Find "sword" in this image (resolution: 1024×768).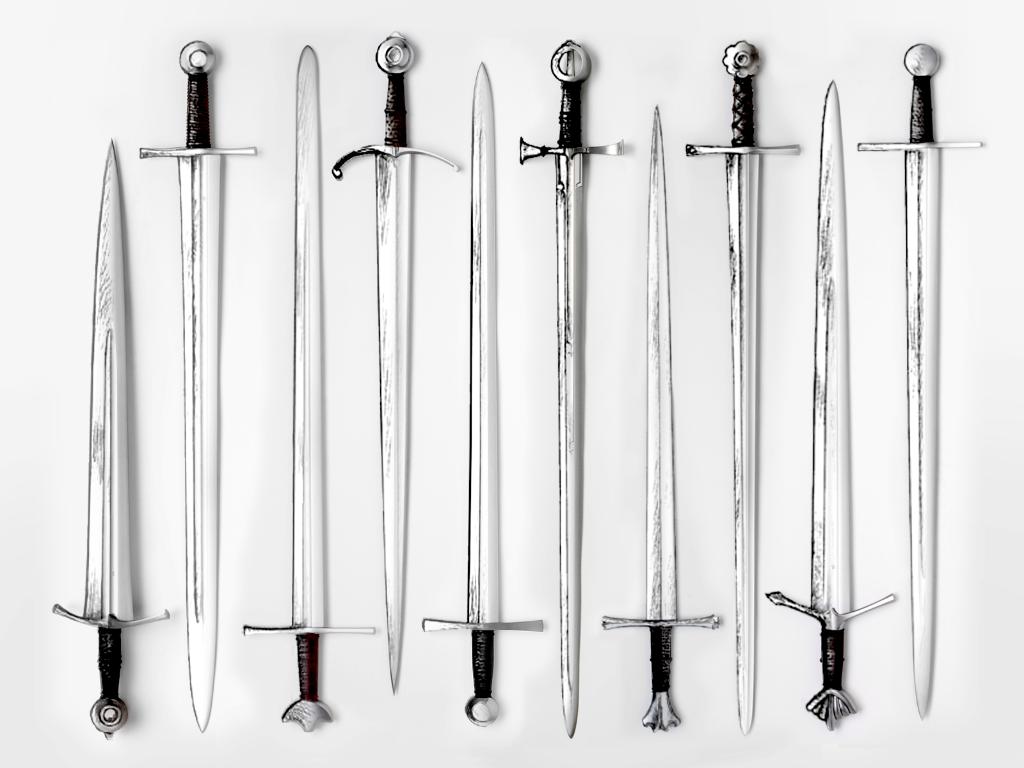
(left=514, top=36, right=620, bottom=733).
